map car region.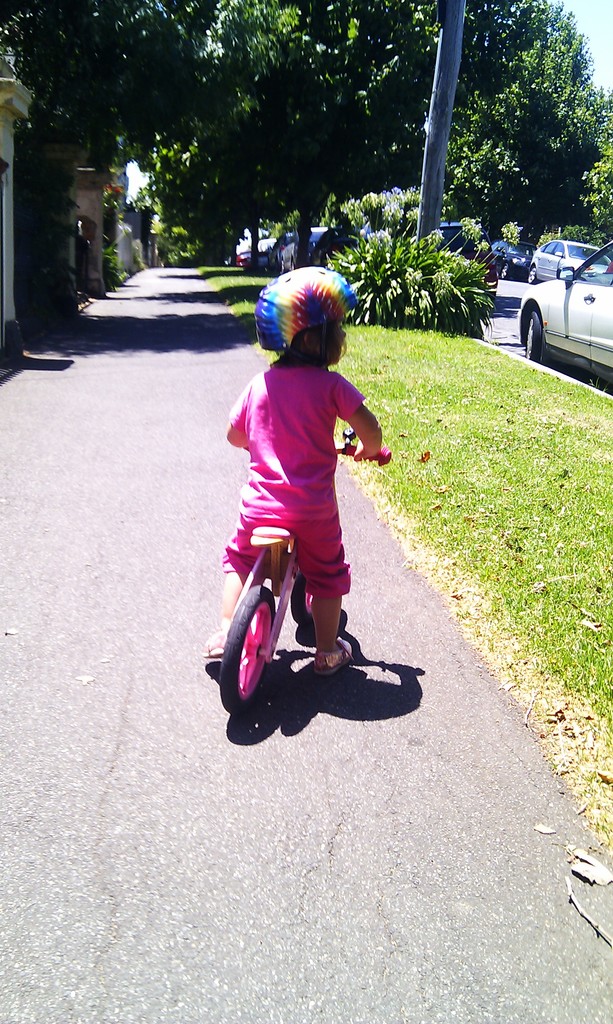
Mapped to bbox=[487, 230, 612, 367].
